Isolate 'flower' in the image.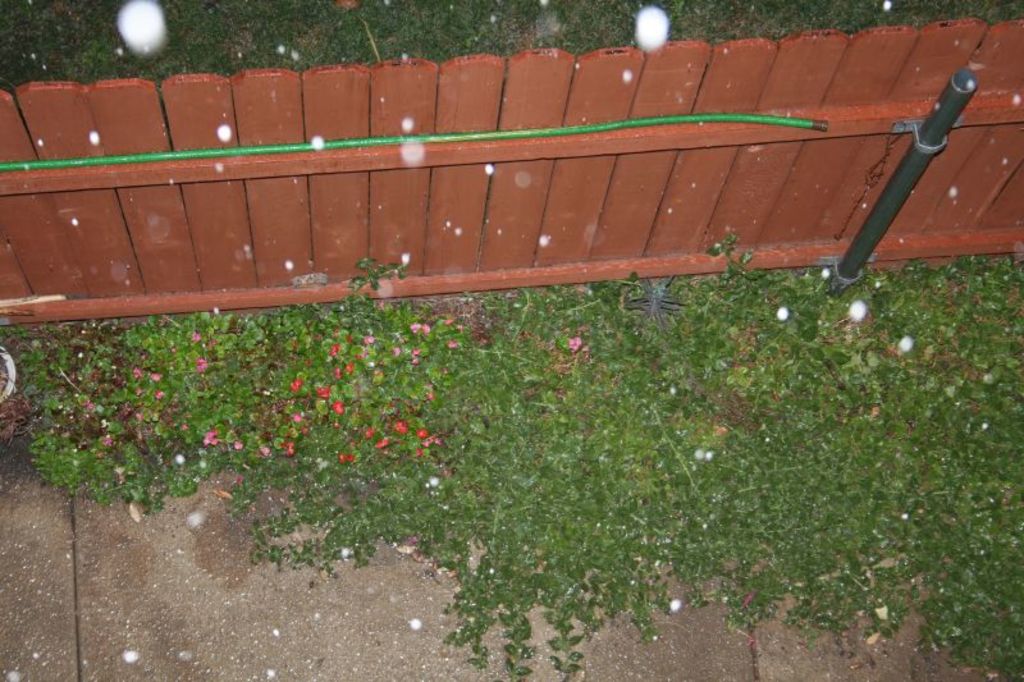
Isolated region: bbox(334, 369, 340, 375).
